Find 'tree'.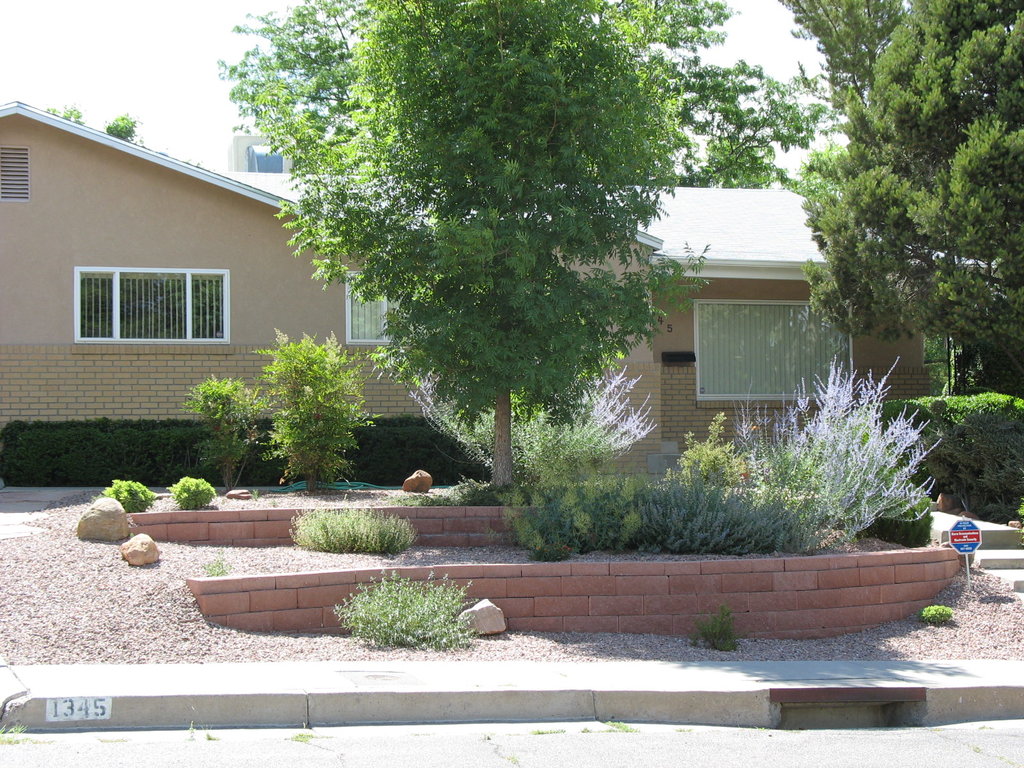
(left=773, top=0, right=913, bottom=117).
